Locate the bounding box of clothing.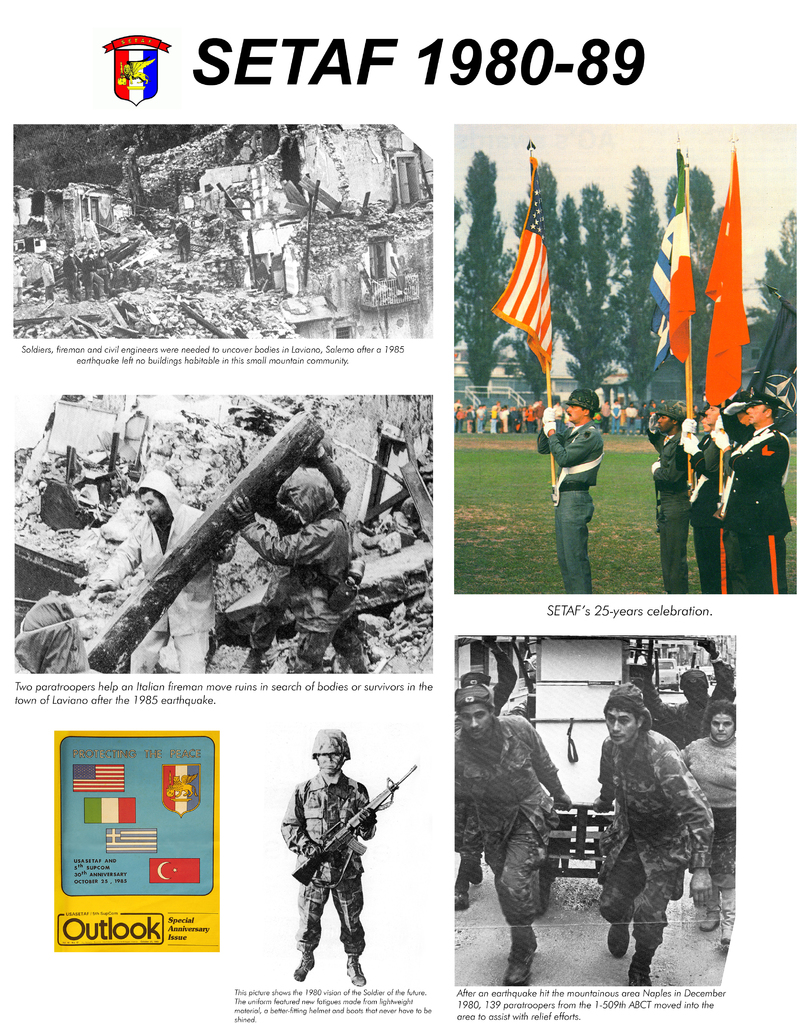
Bounding box: <bbox>450, 630, 517, 852</bbox>.
